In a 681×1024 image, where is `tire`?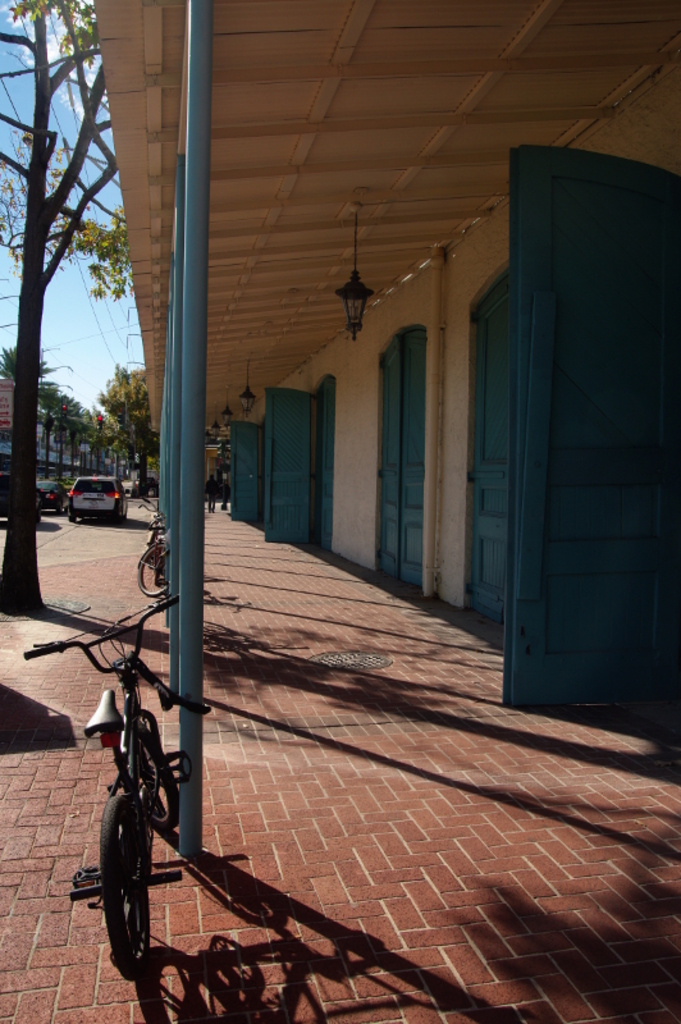
[x1=134, y1=540, x2=170, y2=596].
